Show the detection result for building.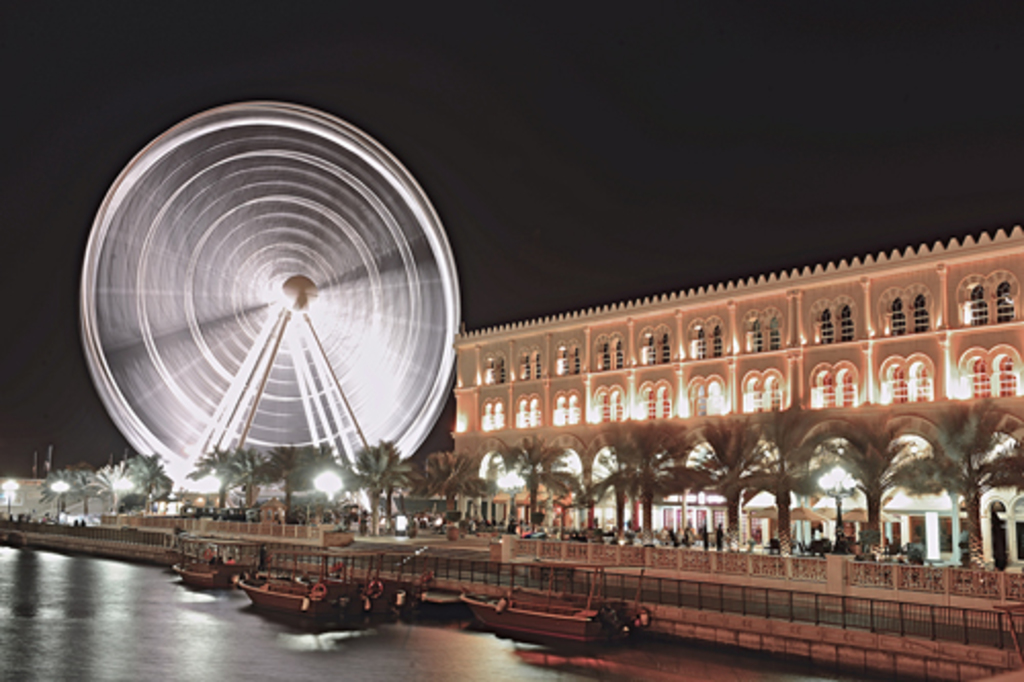
x1=451 y1=225 x2=1022 y2=571.
